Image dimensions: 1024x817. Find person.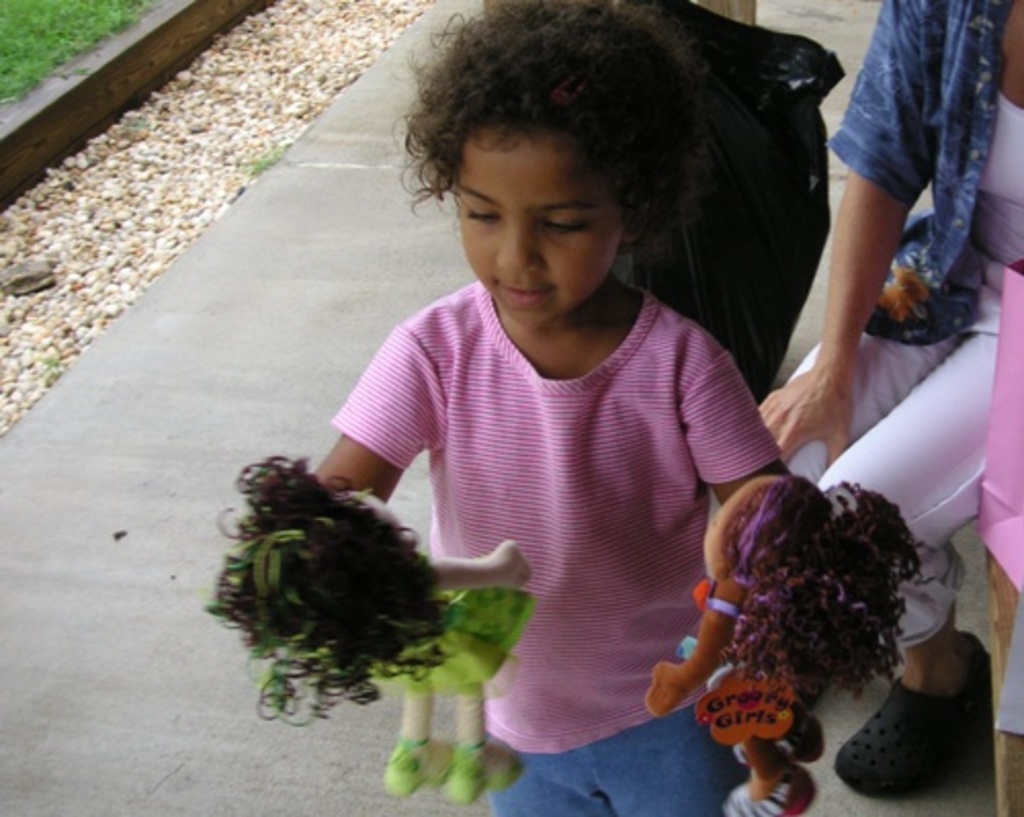
rect(279, 14, 836, 811).
